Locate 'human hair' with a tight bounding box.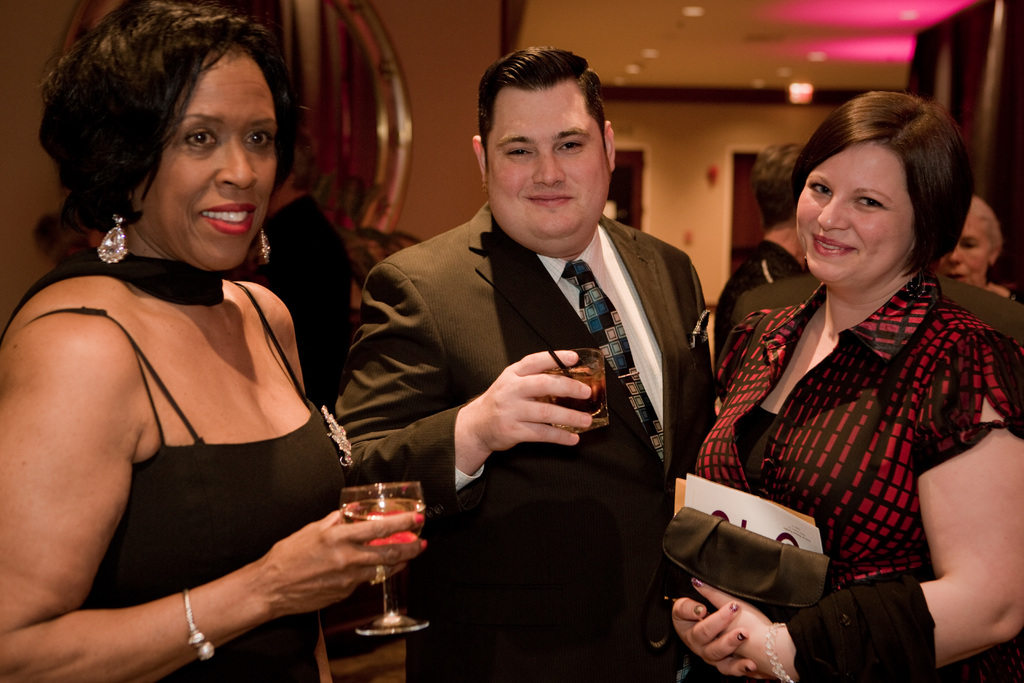
[left=298, top=124, right=317, bottom=191].
